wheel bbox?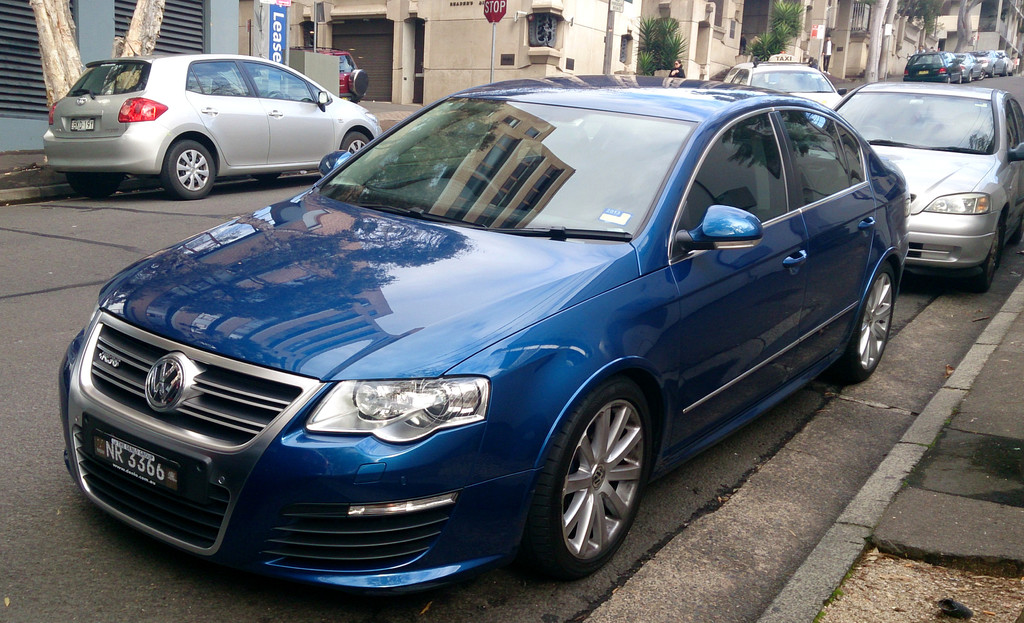
l=68, t=172, r=125, b=198
